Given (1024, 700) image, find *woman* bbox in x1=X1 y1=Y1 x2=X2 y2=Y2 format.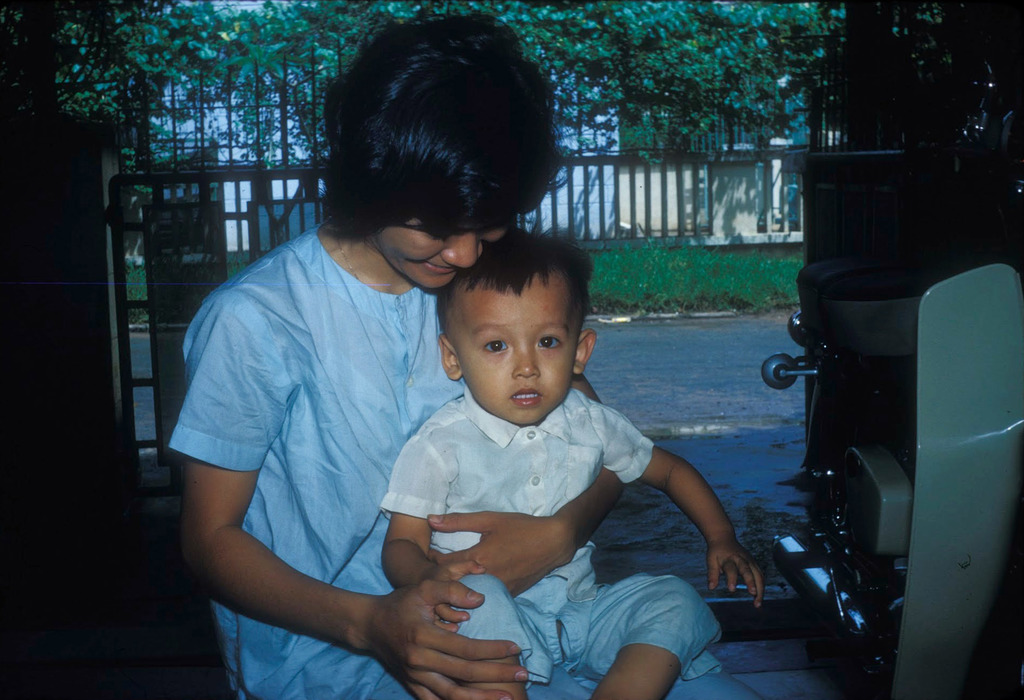
x1=169 y1=13 x2=753 y2=699.
